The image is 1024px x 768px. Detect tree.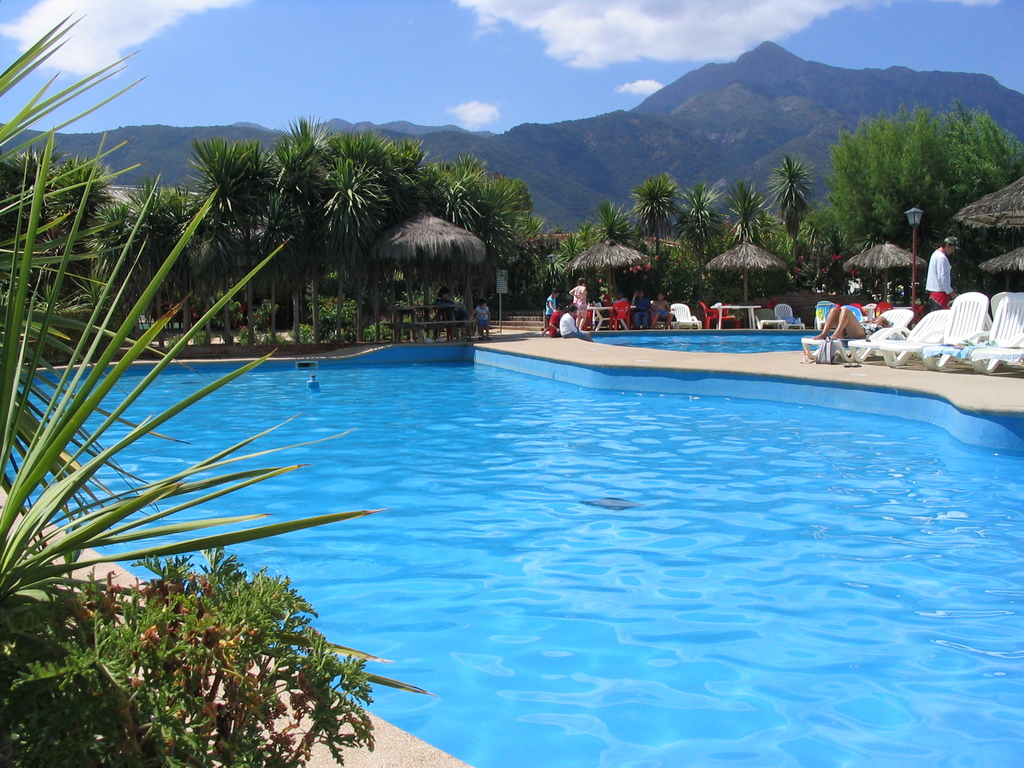
Detection: locate(673, 178, 730, 330).
